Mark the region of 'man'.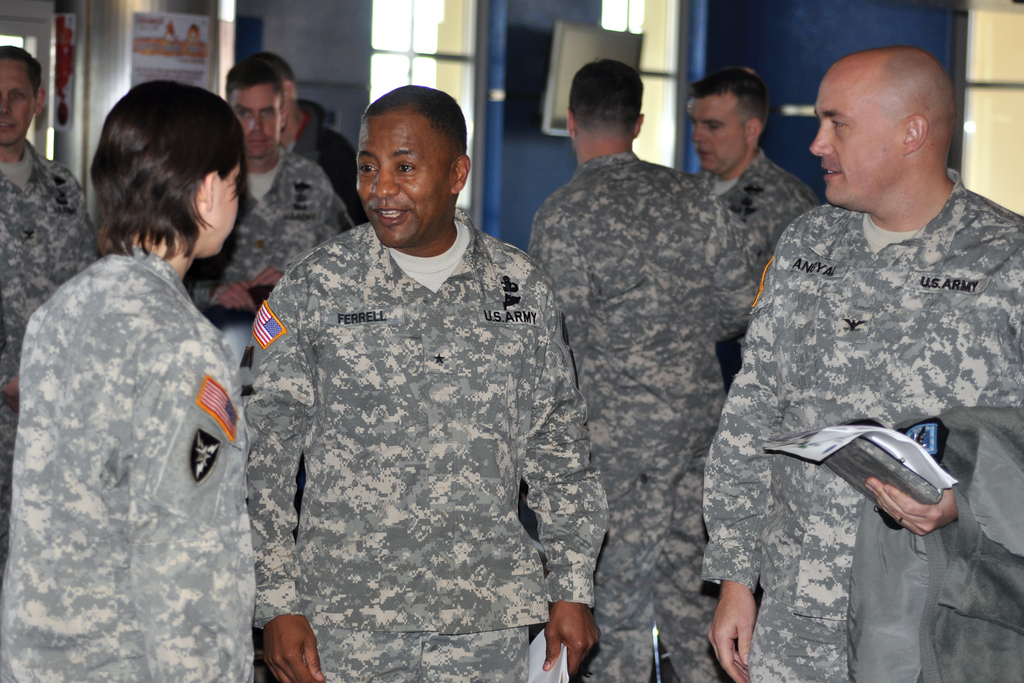
Region: left=181, top=59, right=357, bottom=331.
